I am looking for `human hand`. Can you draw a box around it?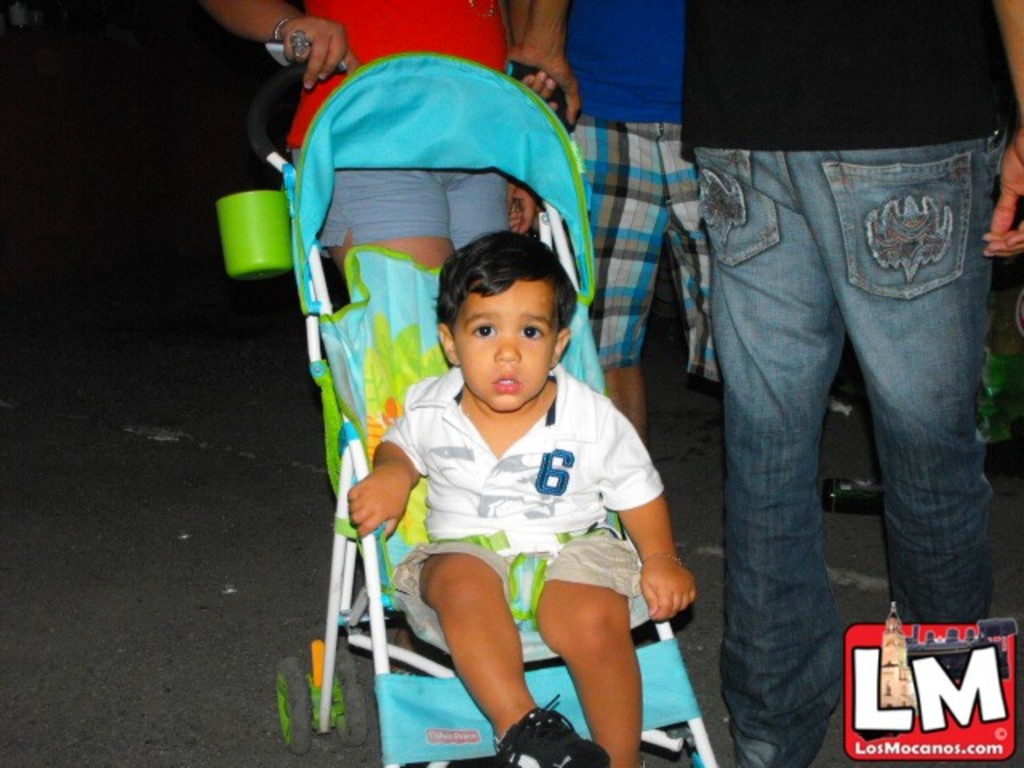
Sure, the bounding box is Rect(261, 5, 352, 72).
